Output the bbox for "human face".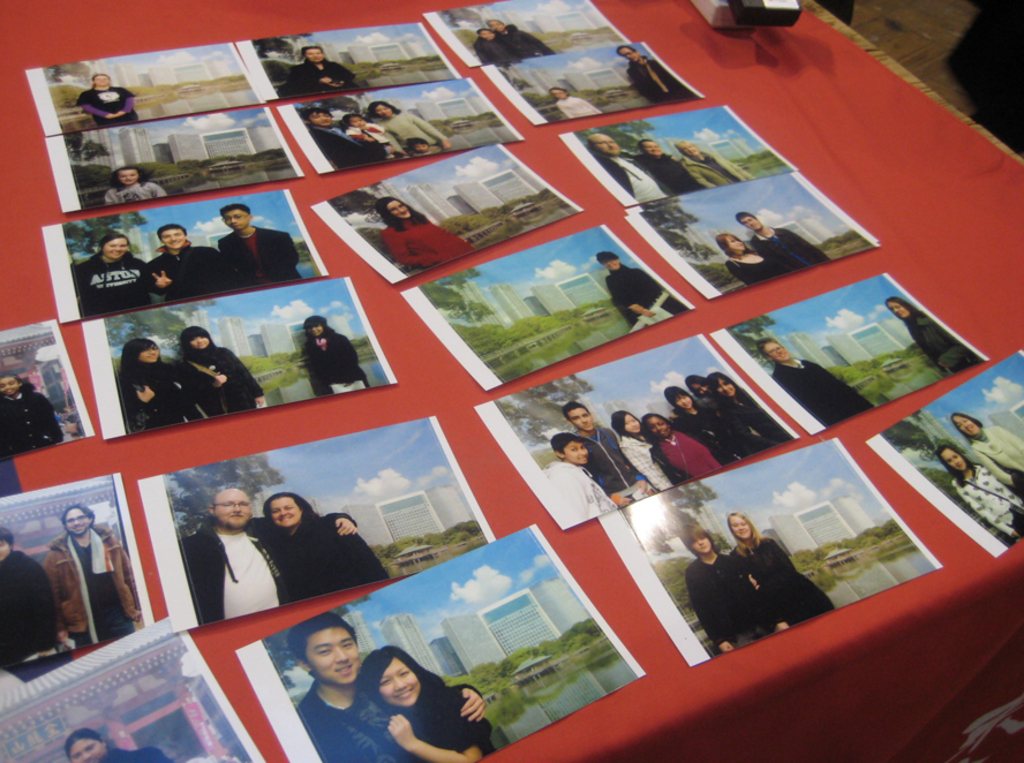
597:136:622:153.
